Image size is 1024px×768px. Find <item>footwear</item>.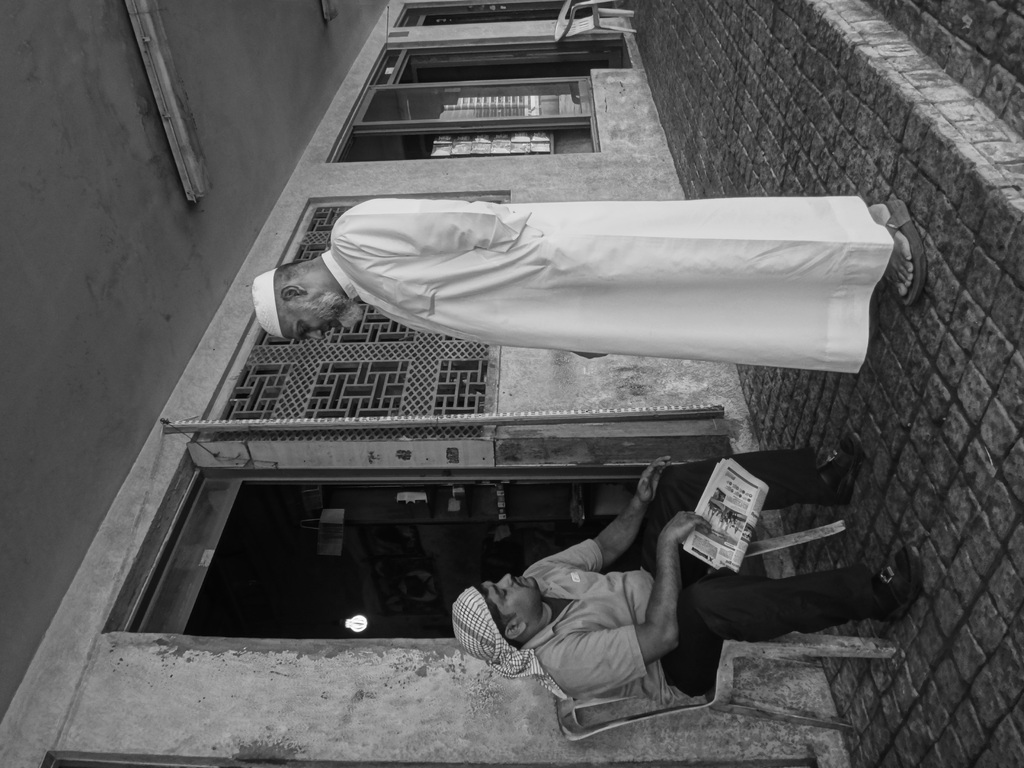
pyautogui.locateOnScreen(807, 426, 865, 514).
